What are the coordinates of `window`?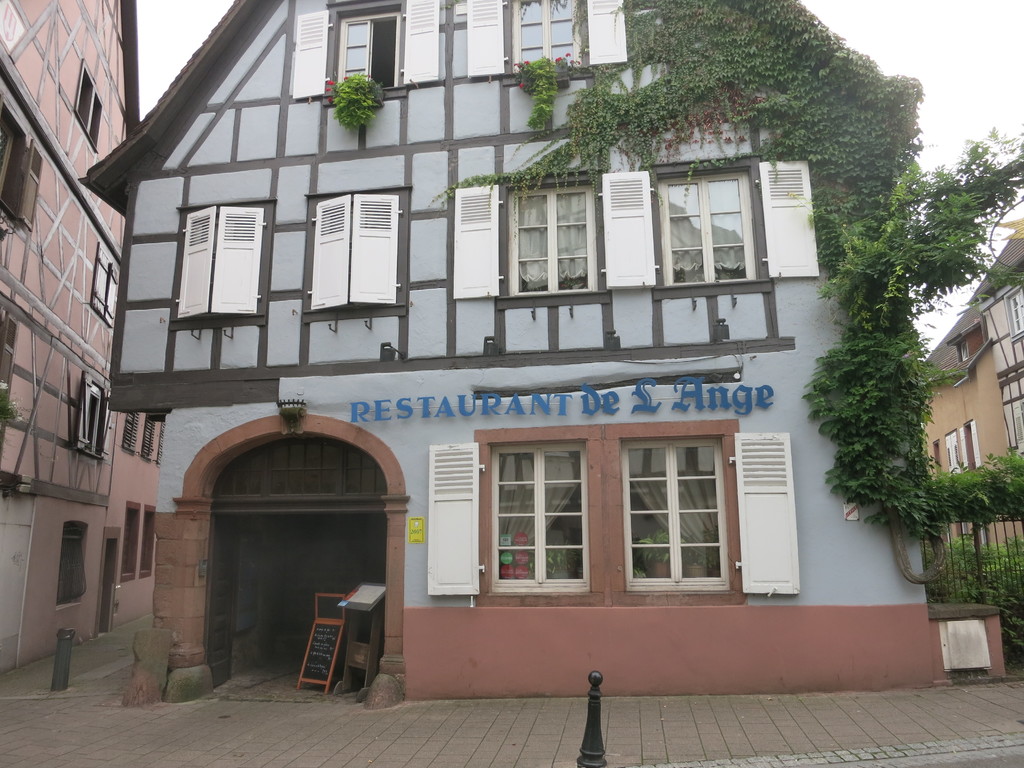
595:159:823:307.
